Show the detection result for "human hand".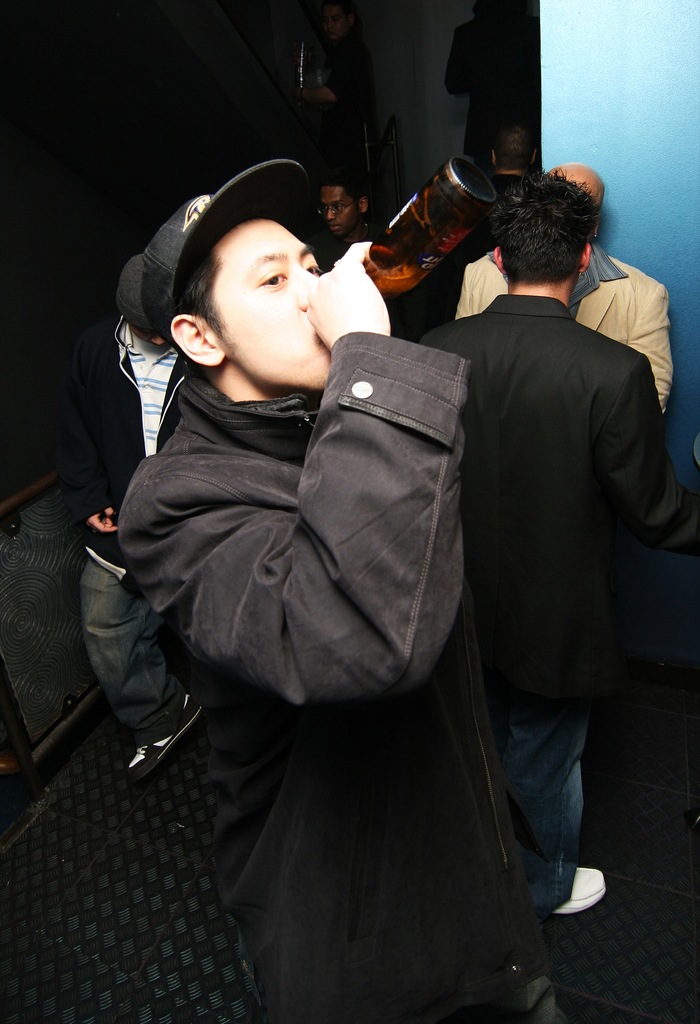
<box>297,243,393,338</box>.
